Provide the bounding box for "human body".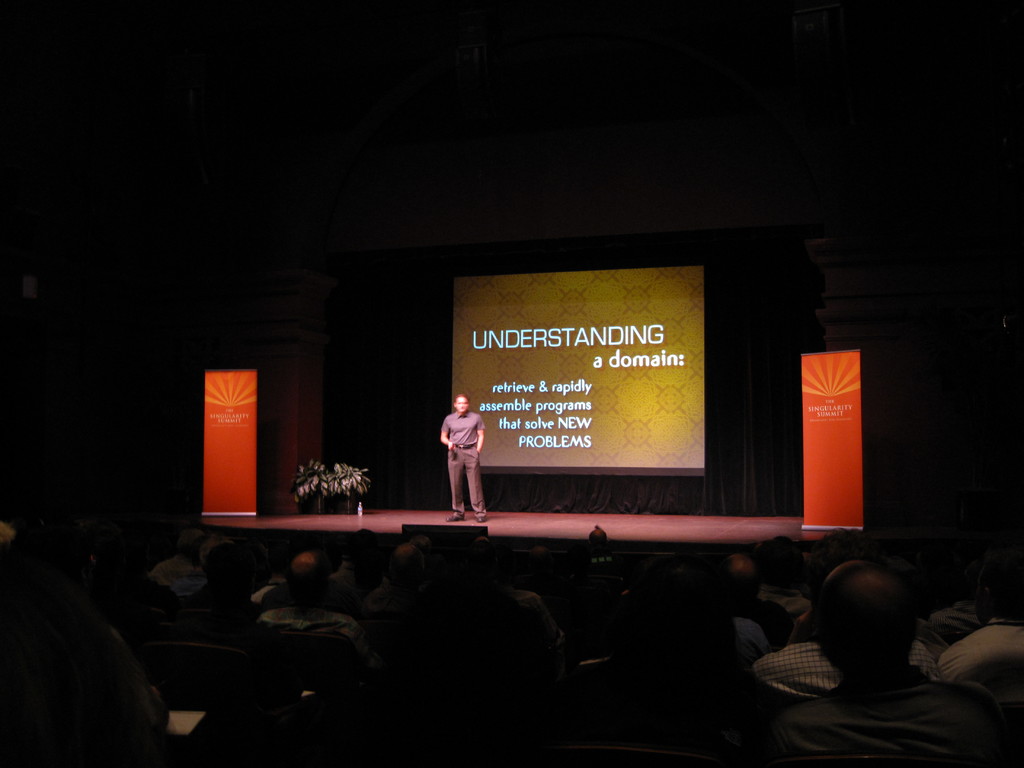
pyautogui.locateOnScreen(259, 560, 358, 666).
